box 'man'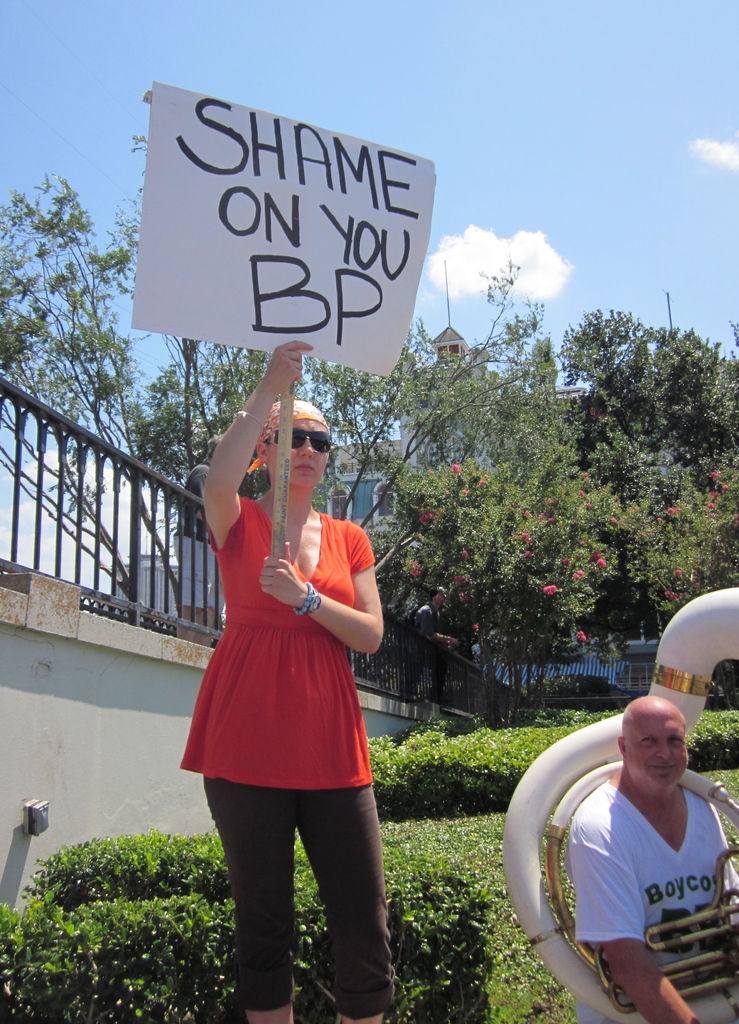
BBox(177, 333, 386, 1023)
